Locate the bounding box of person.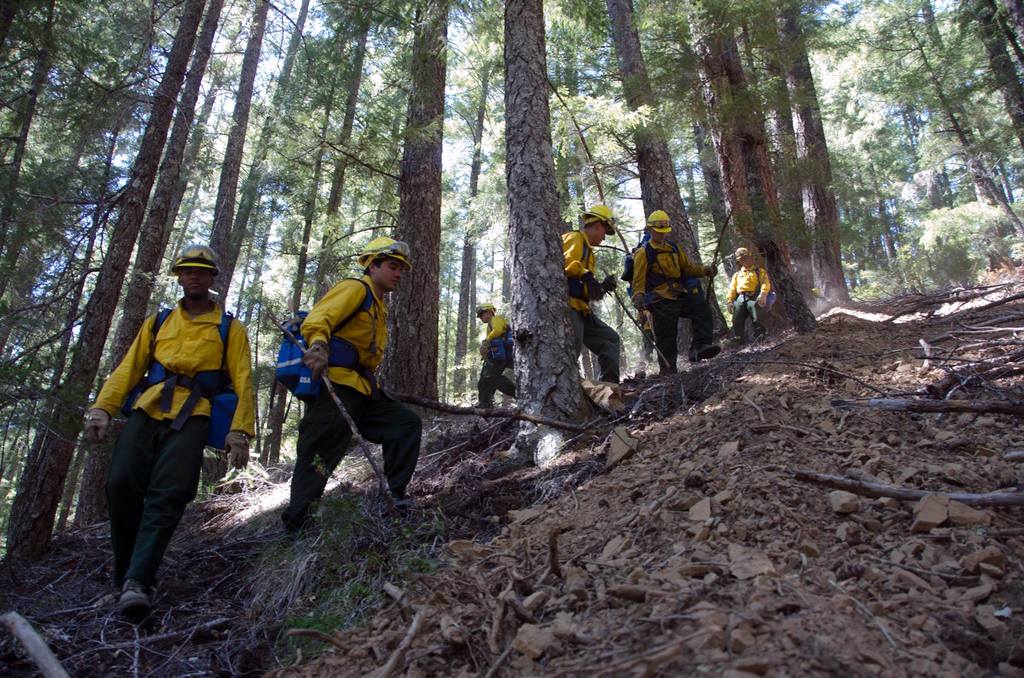
Bounding box: [x1=630, y1=209, x2=717, y2=370].
